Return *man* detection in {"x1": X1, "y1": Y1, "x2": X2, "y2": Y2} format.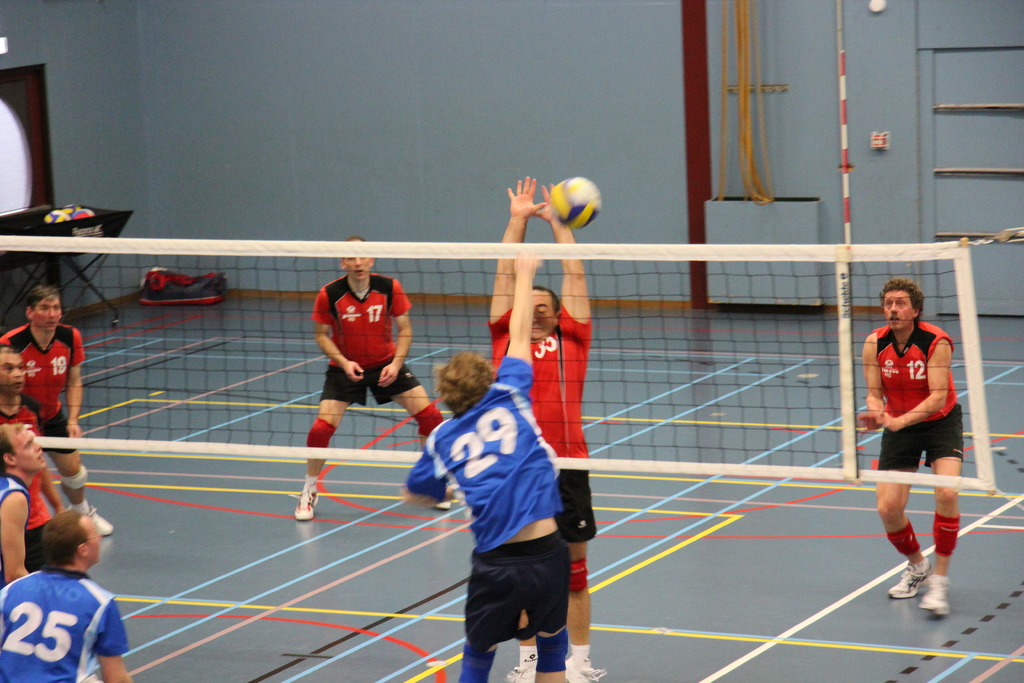
{"x1": 399, "y1": 248, "x2": 571, "y2": 682}.
